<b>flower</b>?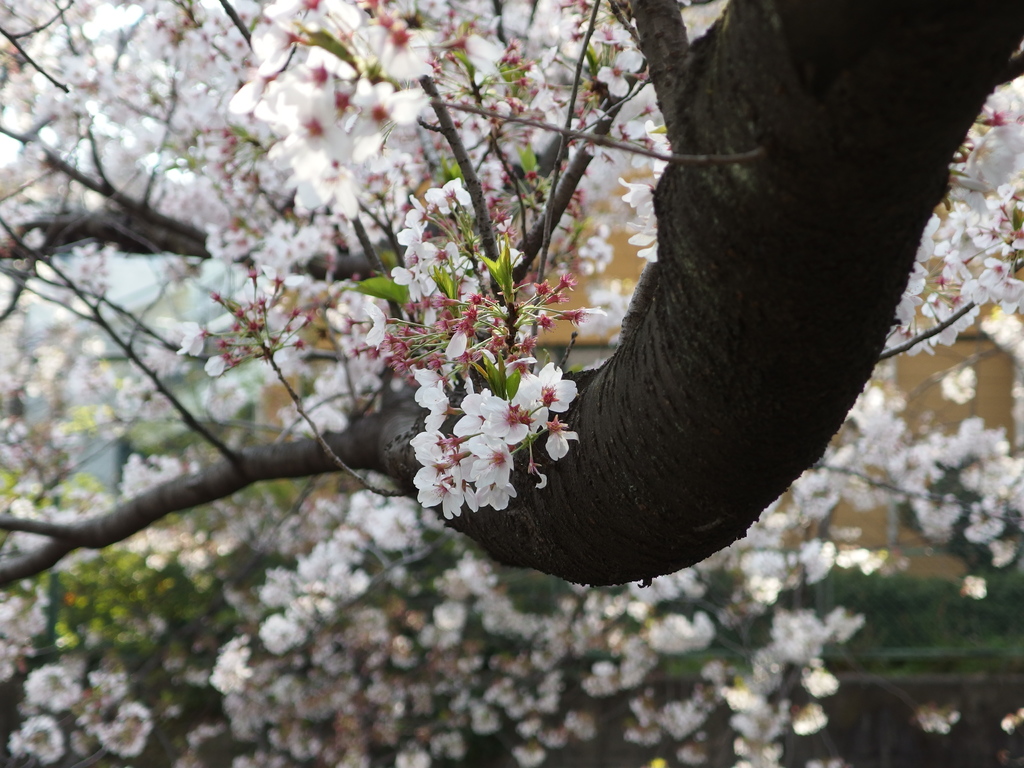
rect(515, 362, 585, 417)
